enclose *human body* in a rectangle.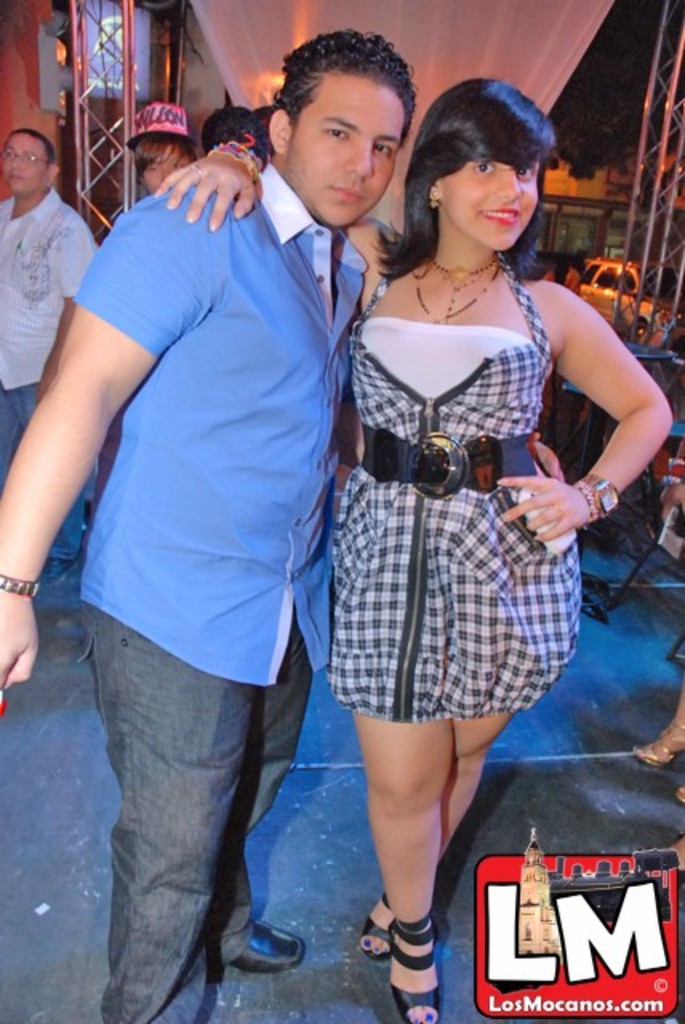
box(0, 26, 418, 1022).
